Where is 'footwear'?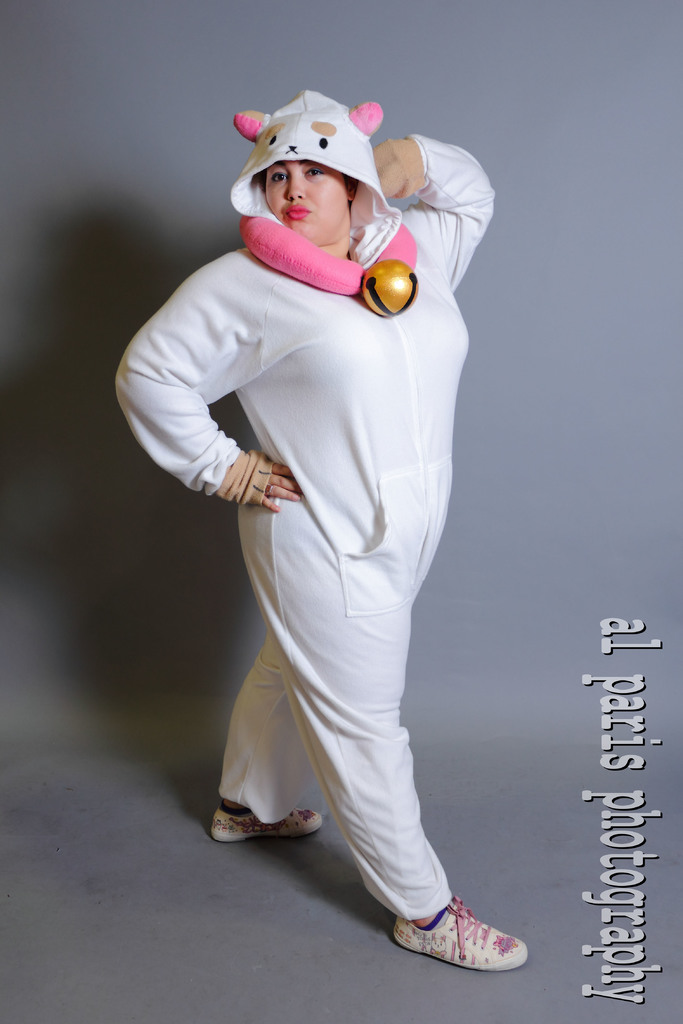
crop(384, 895, 531, 979).
